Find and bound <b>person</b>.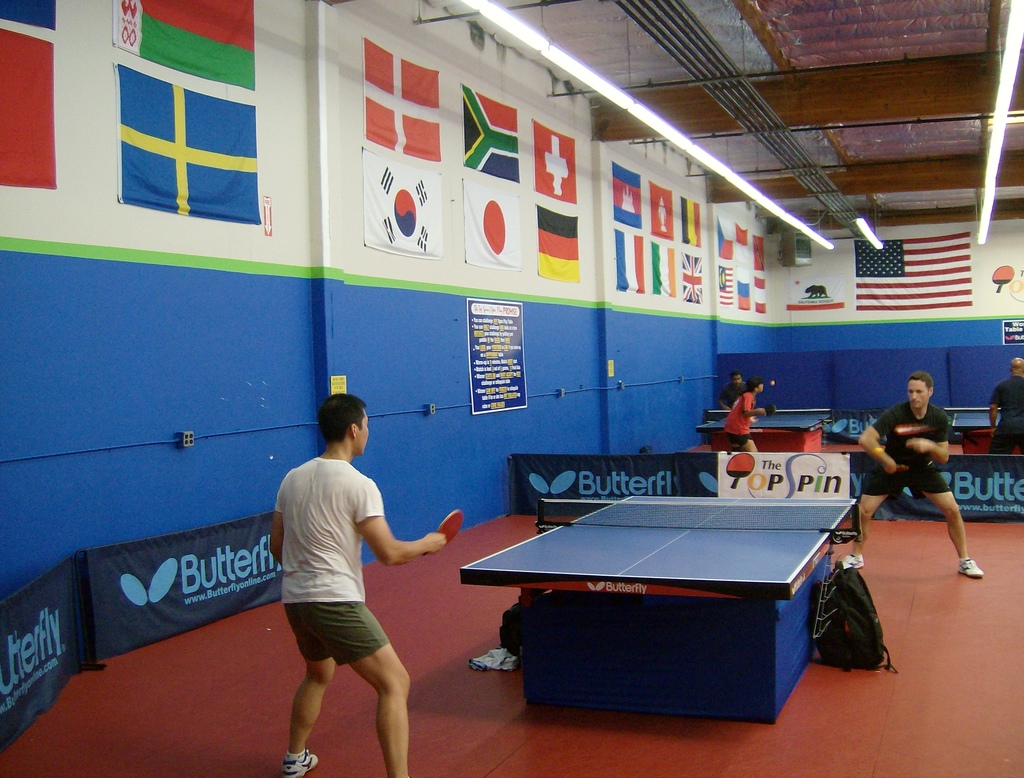
Bound: (858, 371, 988, 583).
